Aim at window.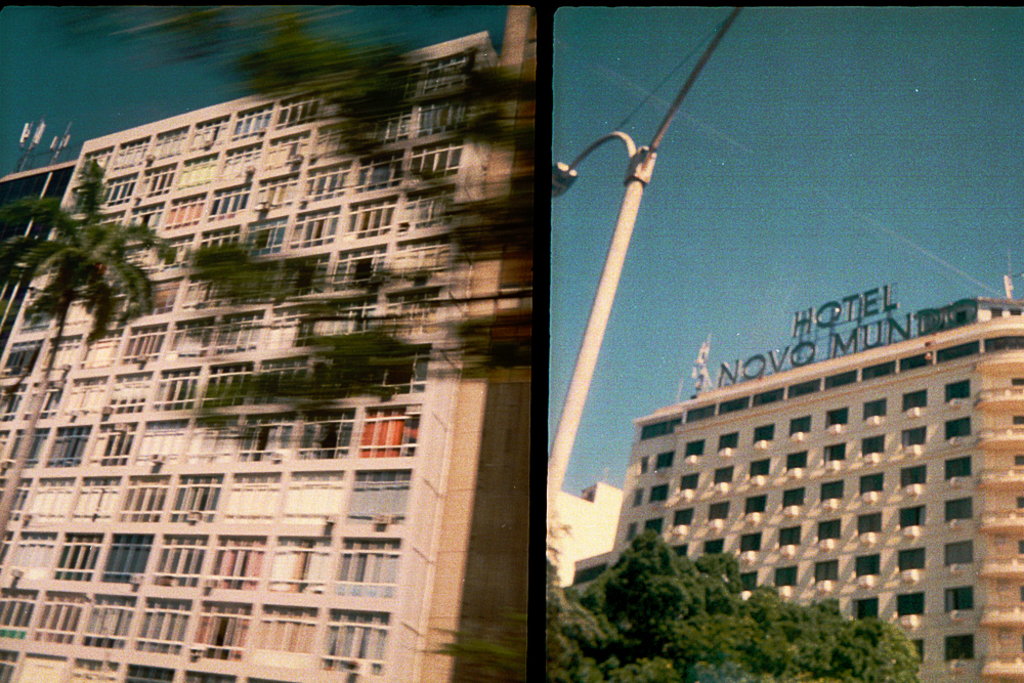
Aimed at x1=944 y1=374 x2=968 y2=396.
